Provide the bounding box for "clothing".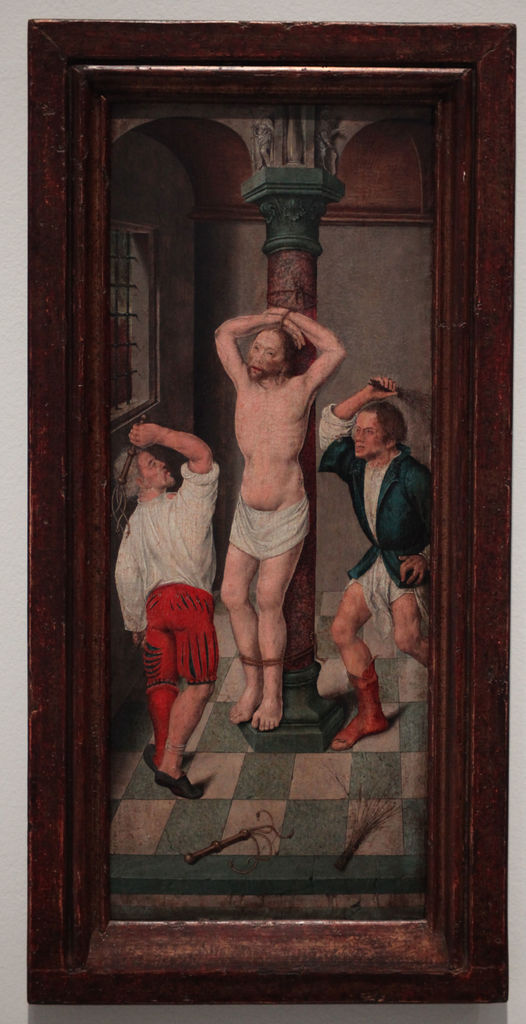
select_region(318, 400, 436, 627).
